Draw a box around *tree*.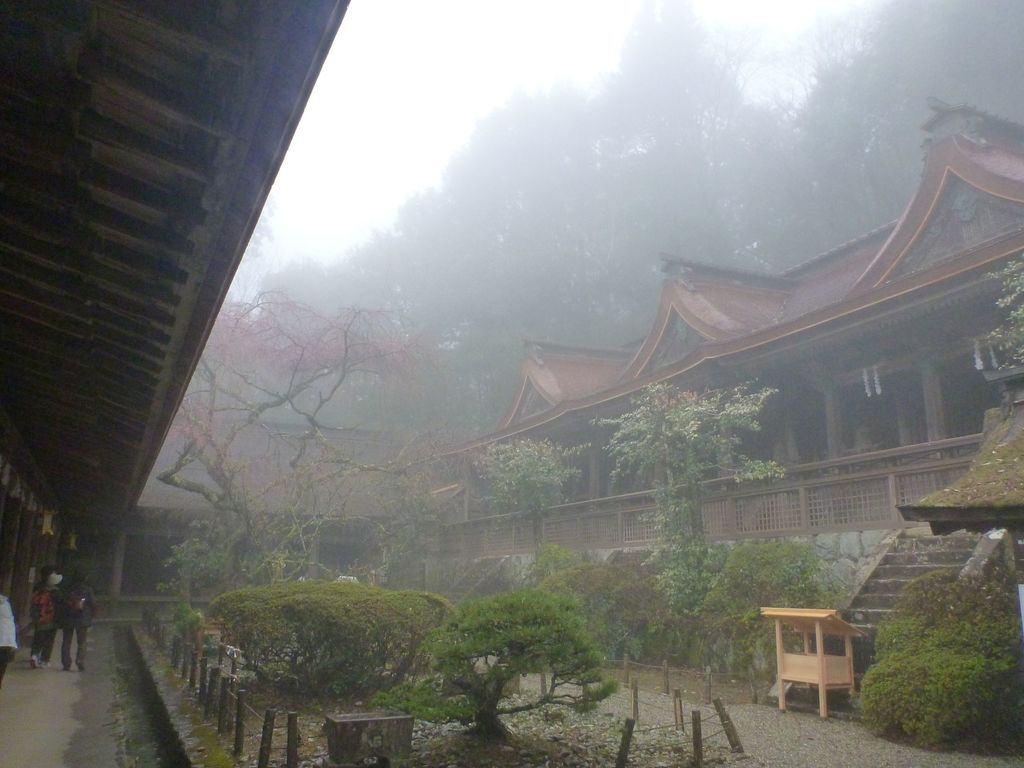
box(165, 509, 355, 609).
